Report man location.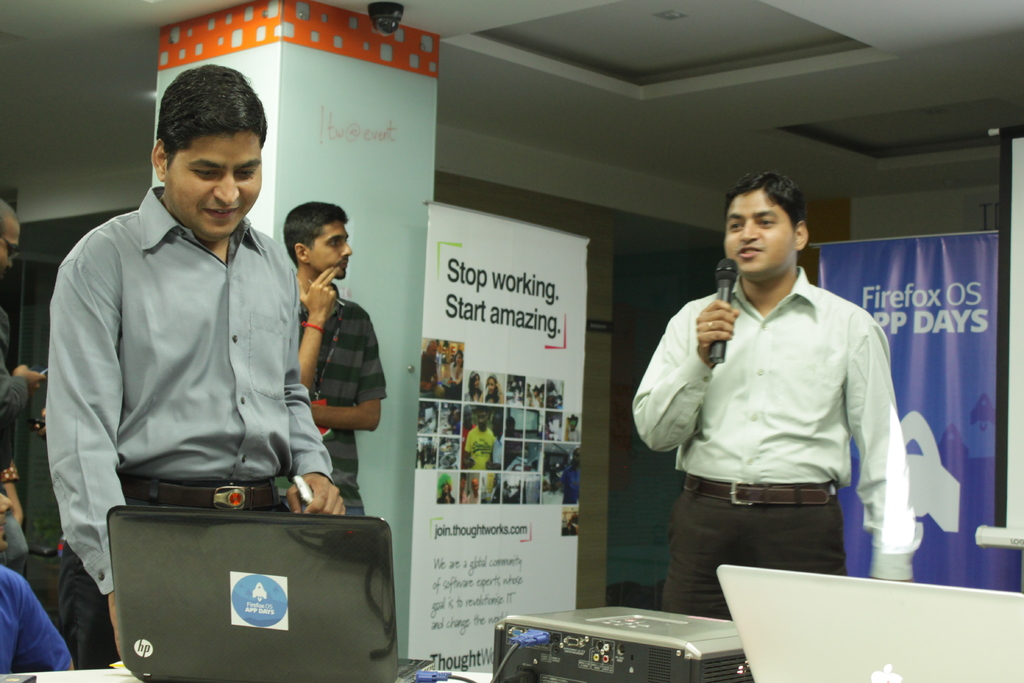
Report: bbox=(631, 168, 916, 624).
